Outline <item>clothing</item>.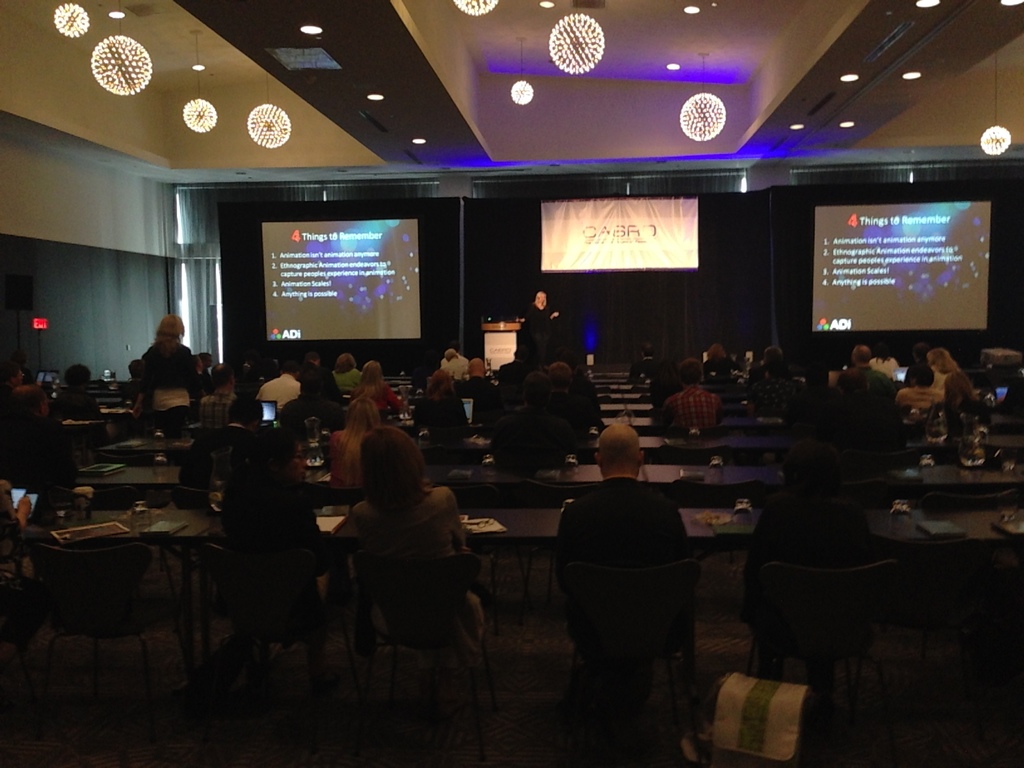
Outline: [661, 379, 722, 433].
